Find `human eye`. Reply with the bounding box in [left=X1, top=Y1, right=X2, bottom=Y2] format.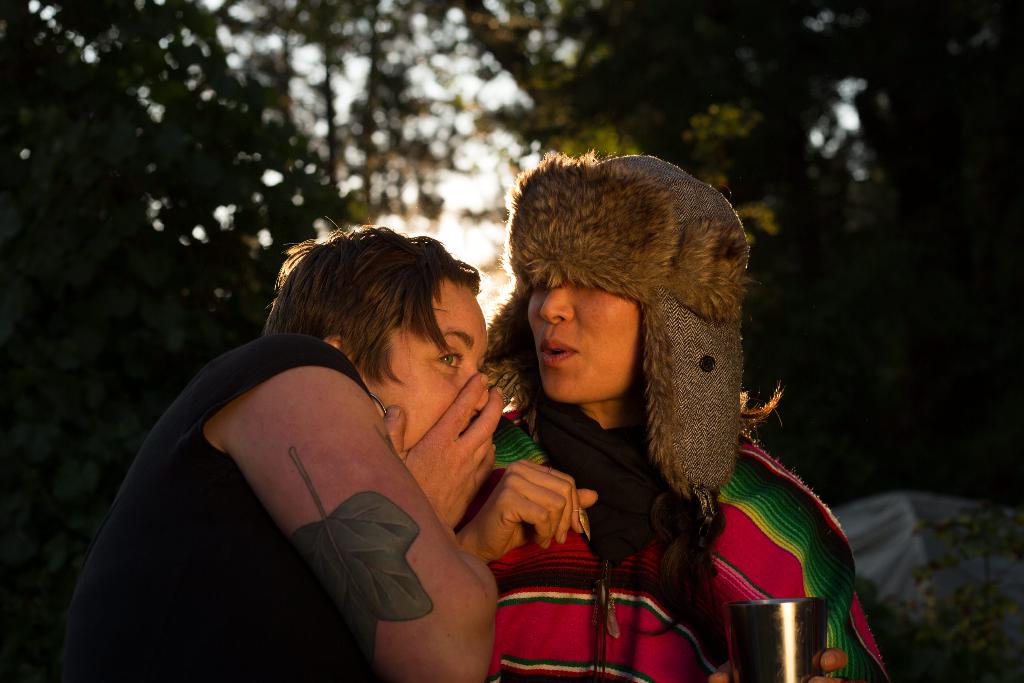
[left=431, top=343, right=466, bottom=377].
